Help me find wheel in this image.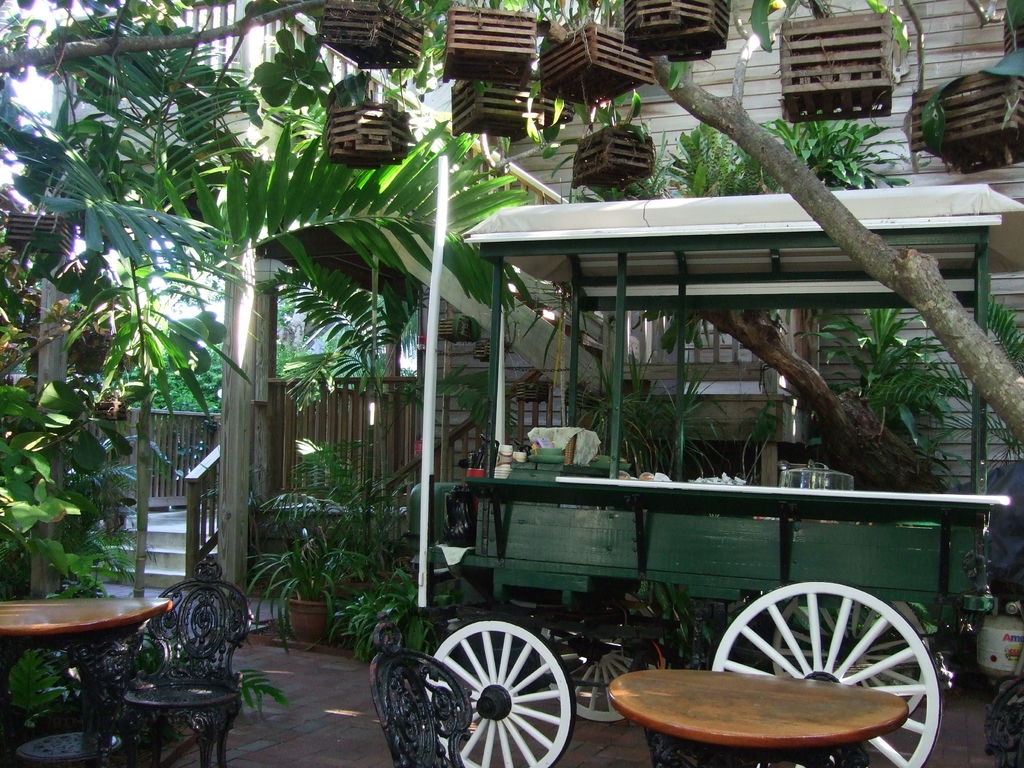
Found it: (left=419, top=618, right=580, bottom=767).
